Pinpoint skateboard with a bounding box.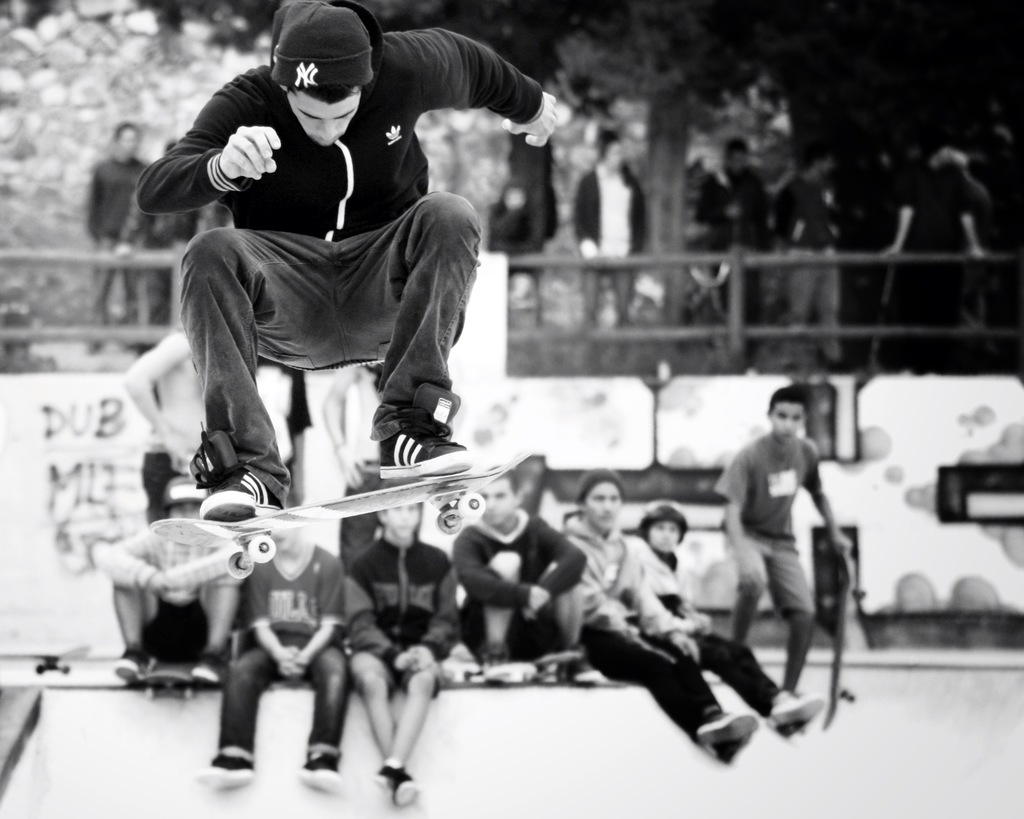
detection(139, 674, 196, 702).
